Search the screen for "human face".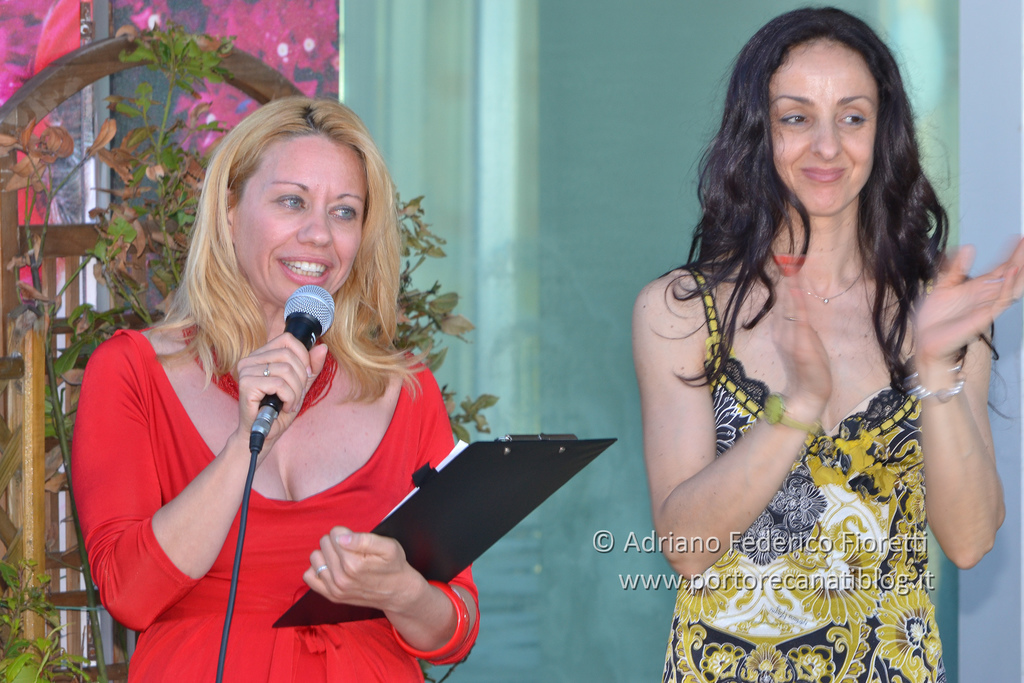
Found at detection(768, 37, 878, 215).
